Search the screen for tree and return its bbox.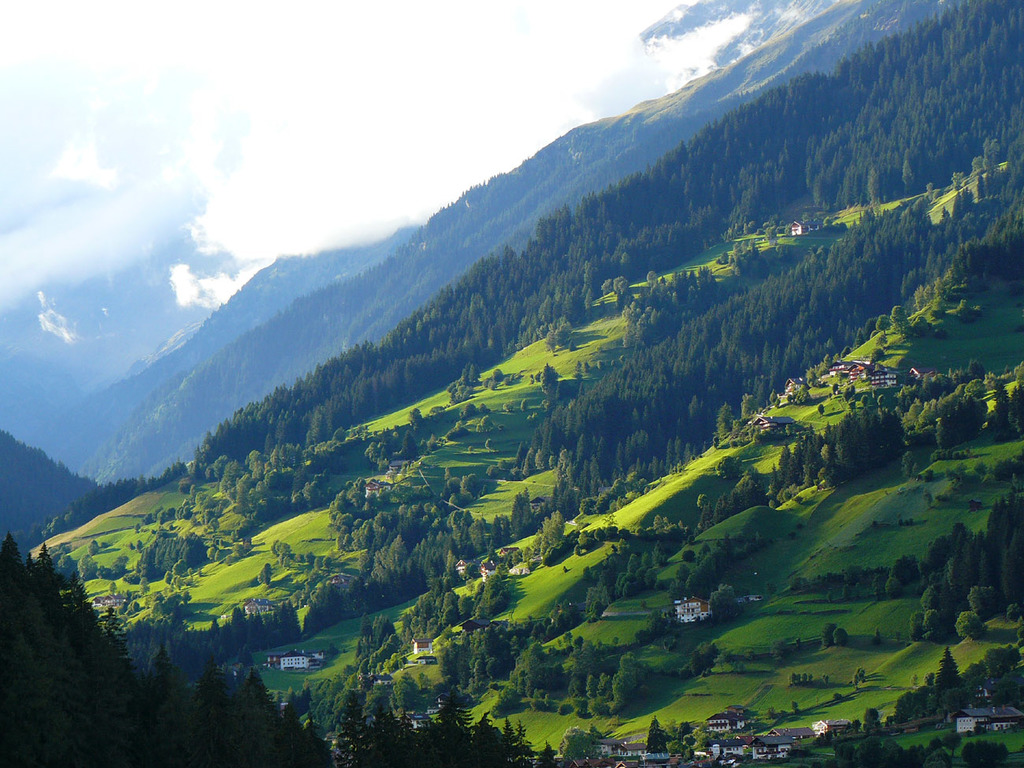
Found: region(855, 733, 885, 767).
